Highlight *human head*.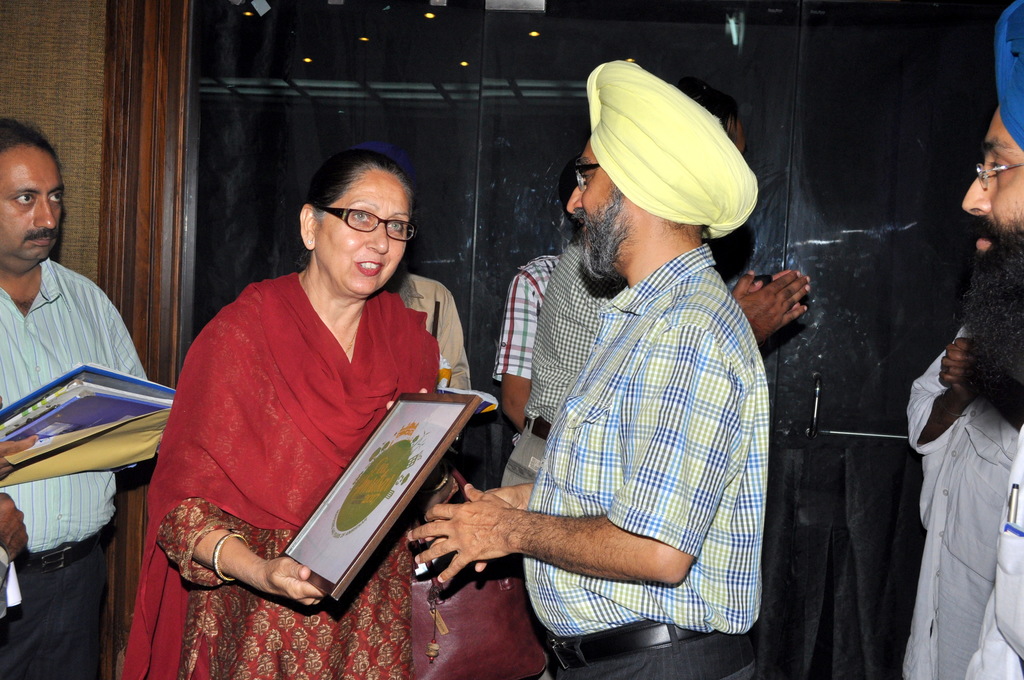
Highlighted region: {"x1": 289, "y1": 145, "x2": 434, "y2": 294}.
